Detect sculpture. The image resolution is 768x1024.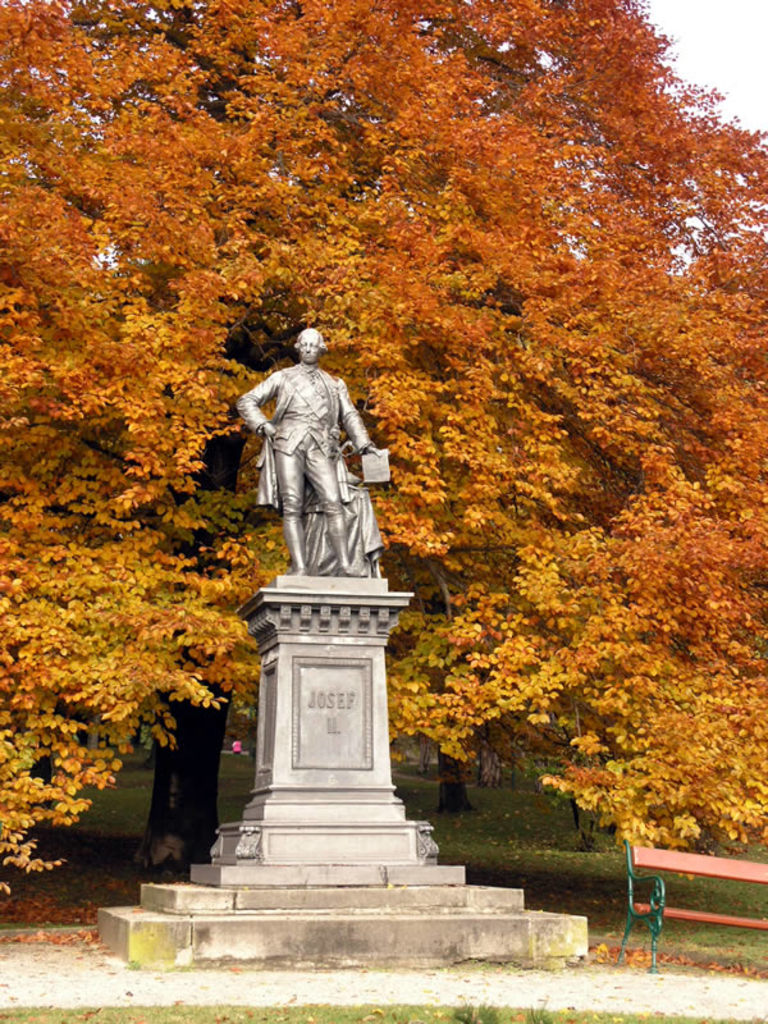
[x1=247, y1=328, x2=385, y2=590].
